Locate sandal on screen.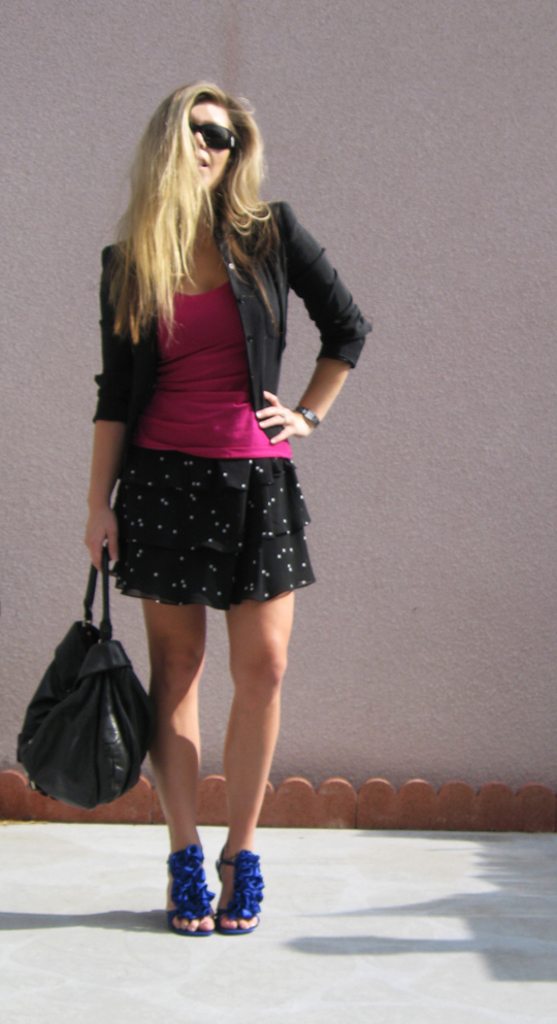
On screen at (150, 834, 239, 925).
